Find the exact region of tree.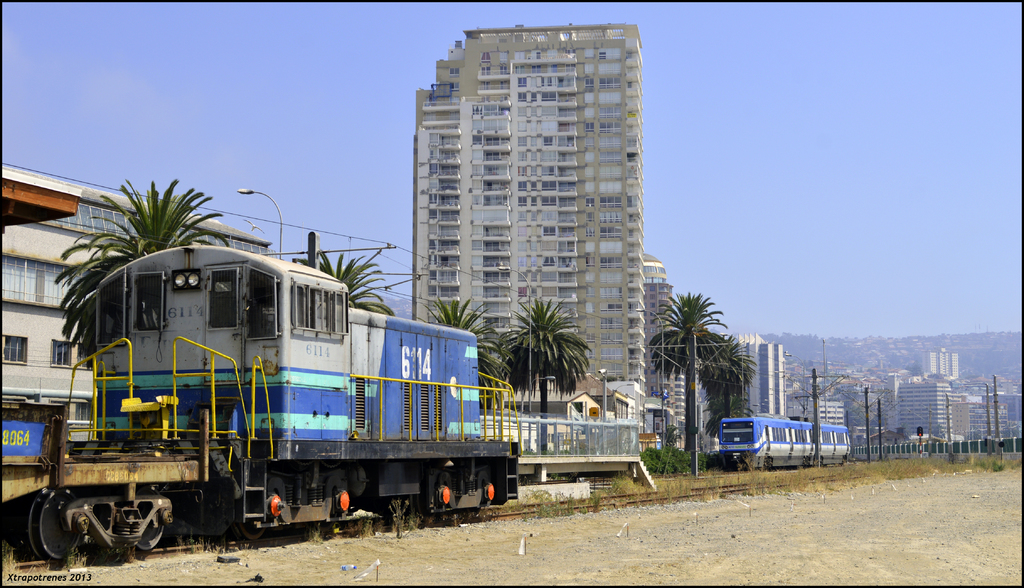
Exact region: (x1=49, y1=171, x2=235, y2=379).
